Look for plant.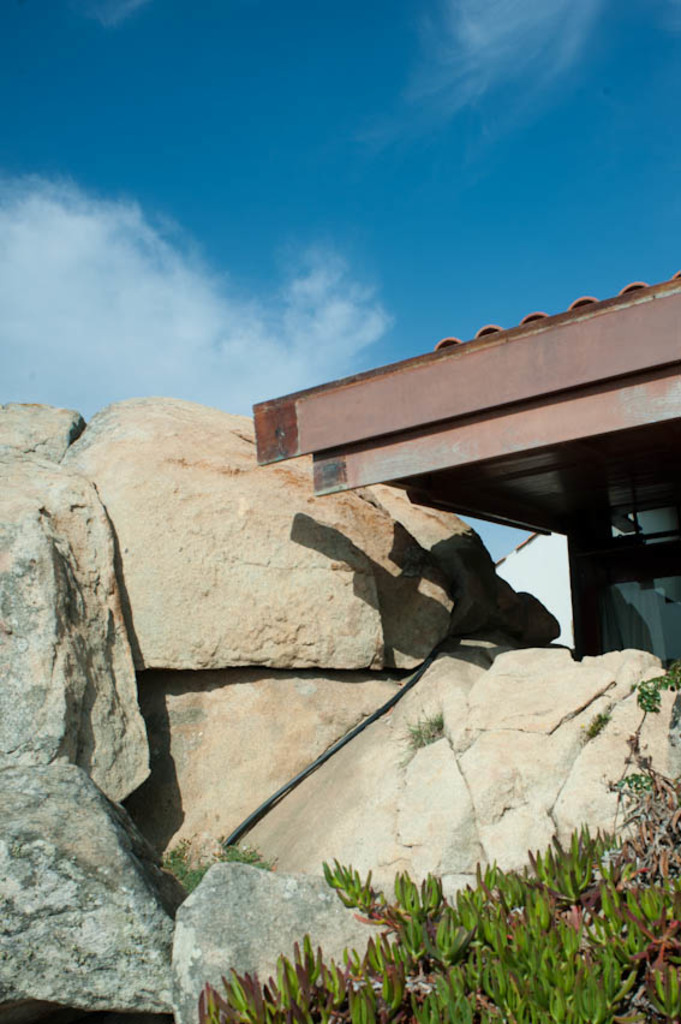
Found: rect(661, 692, 680, 748).
